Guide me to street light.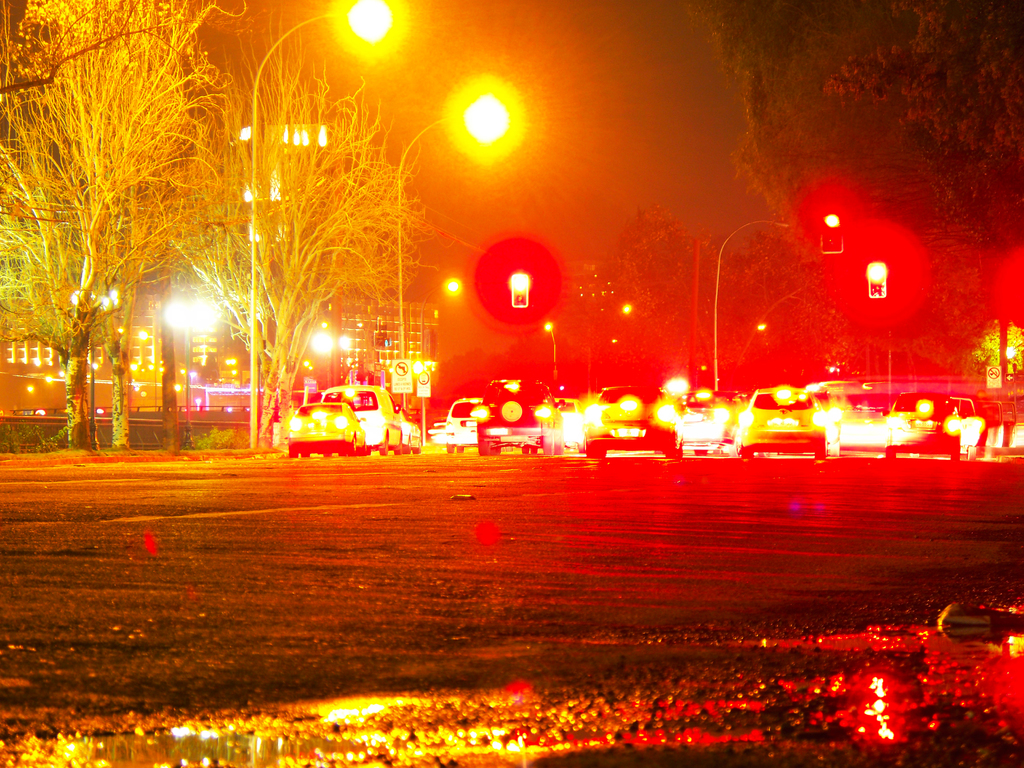
Guidance: {"left": 164, "top": 300, "right": 218, "bottom": 450}.
